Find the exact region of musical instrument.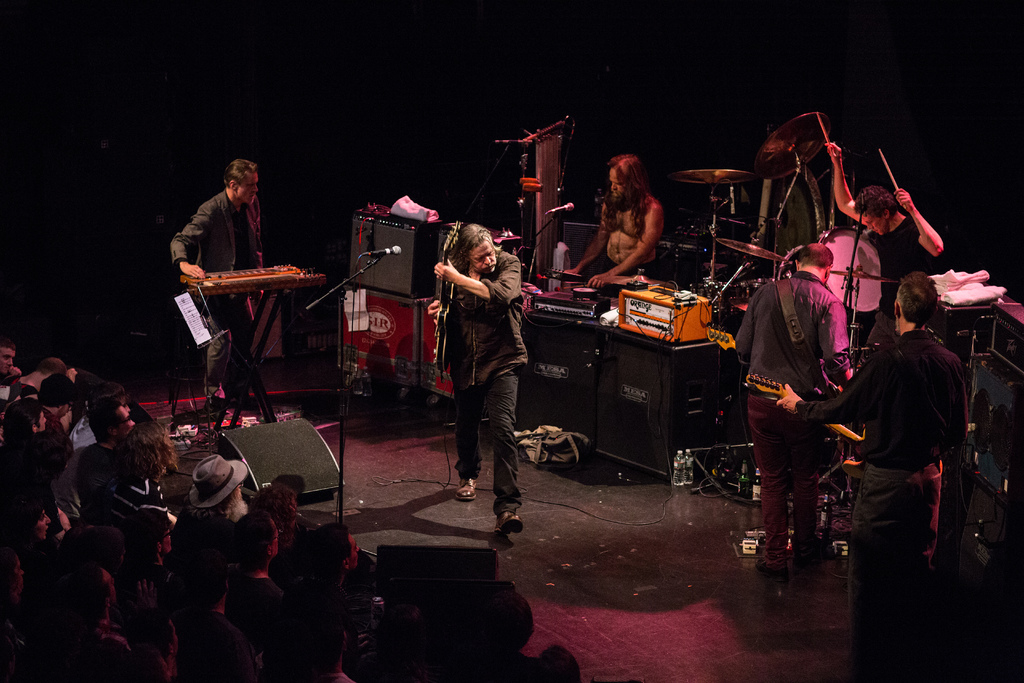
Exact region: 179,263,327,297.
